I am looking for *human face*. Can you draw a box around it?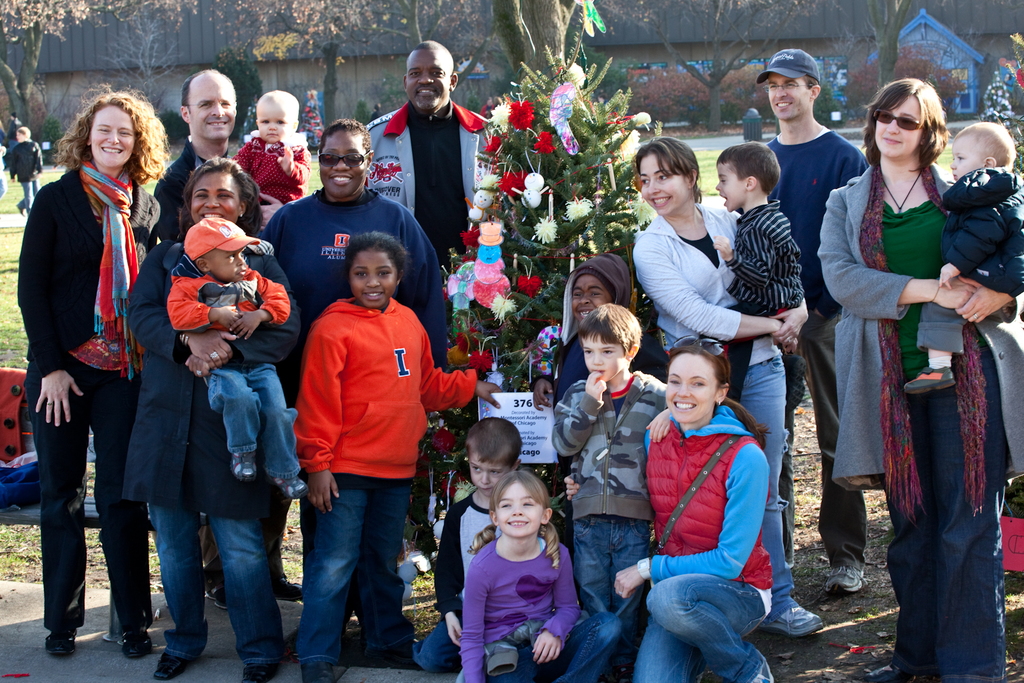
Sure, the bounding box is box=[665, 351, 719, 422].
